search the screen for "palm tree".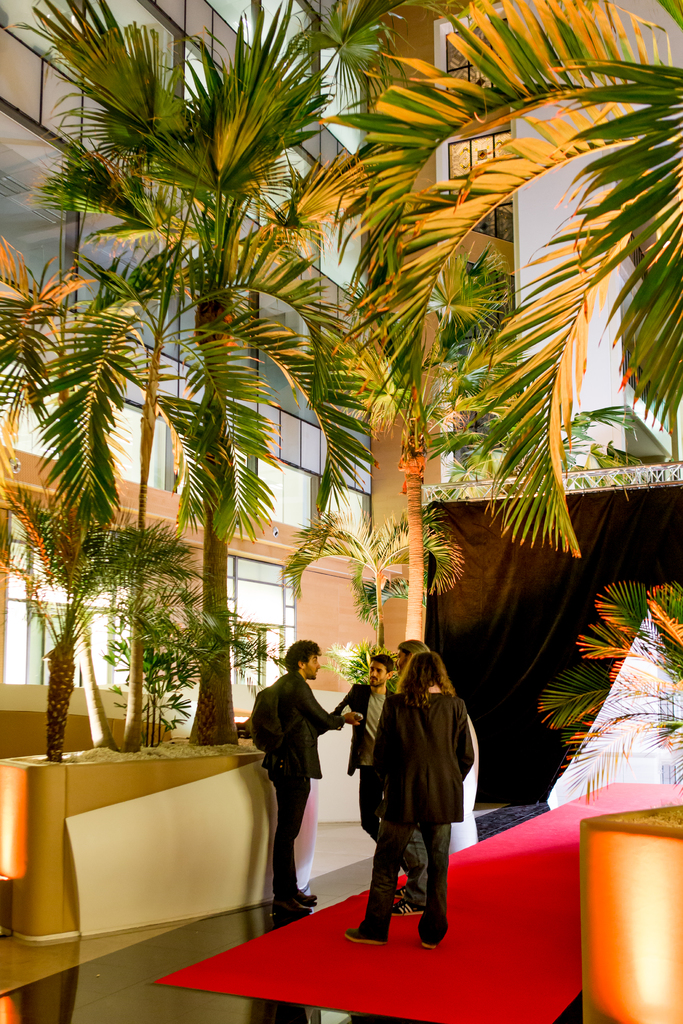
Found at BBox(251, 148, 488, 719).
